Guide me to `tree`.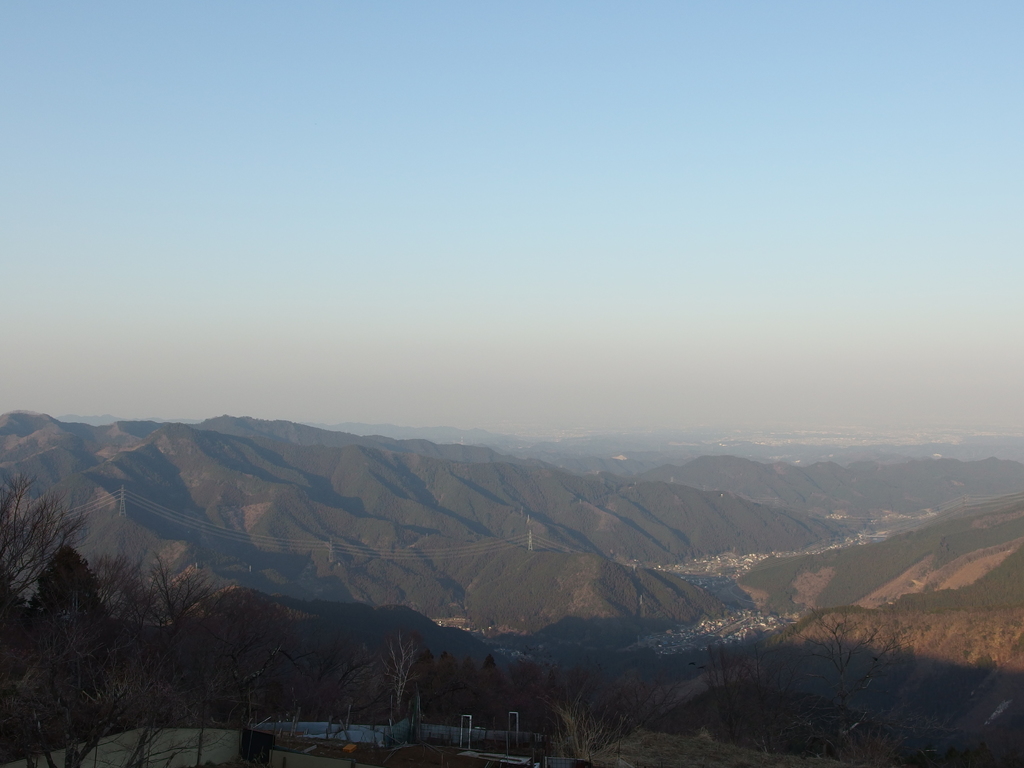
Guidance: {"left": 138, "top": 550, "right": 236, "bottom": 767}.
